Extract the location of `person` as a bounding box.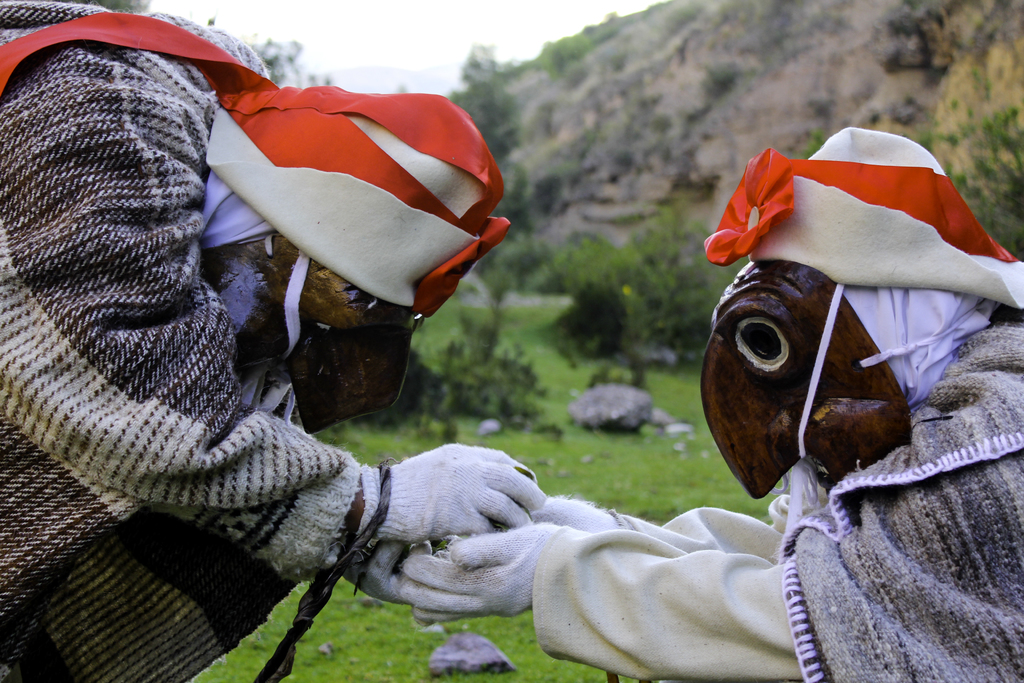
region(388, 126, 1023, 682).
